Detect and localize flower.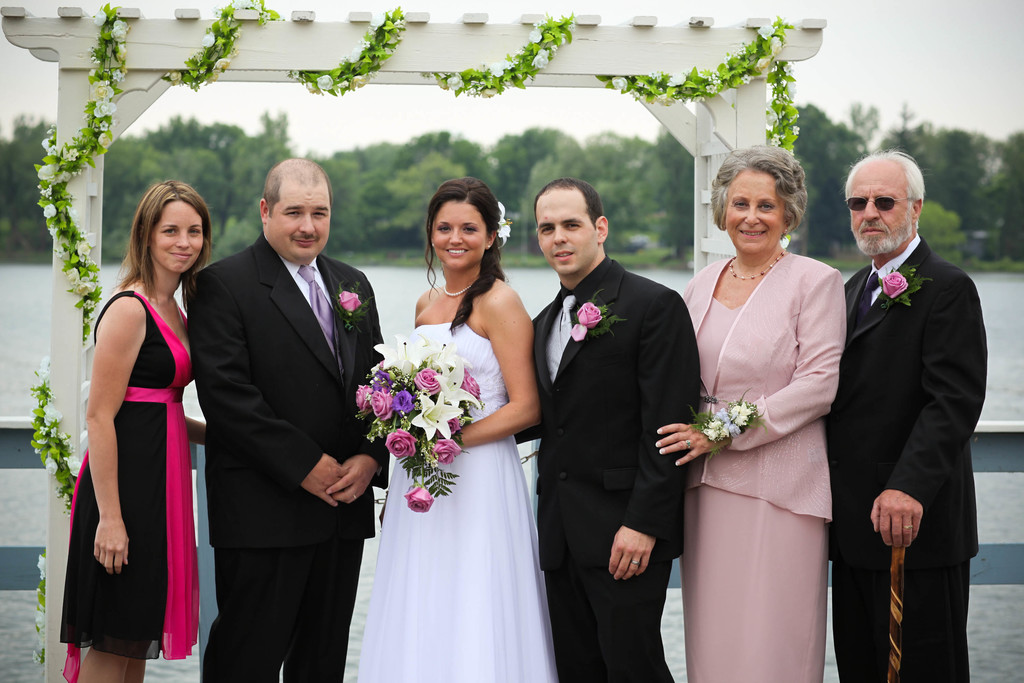
Localized at <region>43, 403, 61, 425</region>.
